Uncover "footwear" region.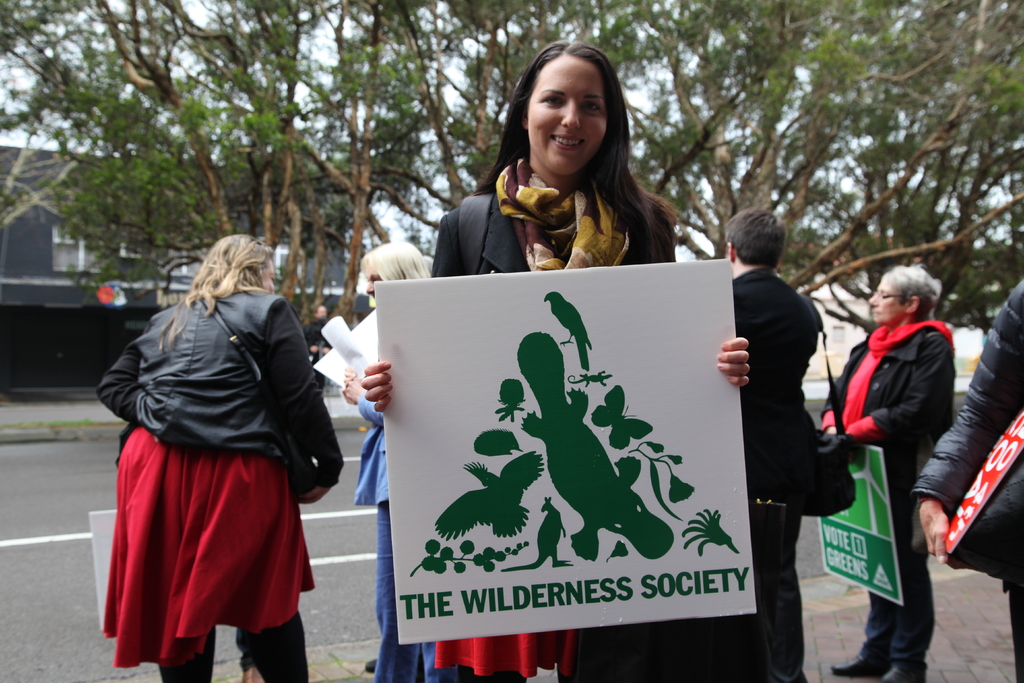
Uncovered: box(879, 662, 934, 682).
